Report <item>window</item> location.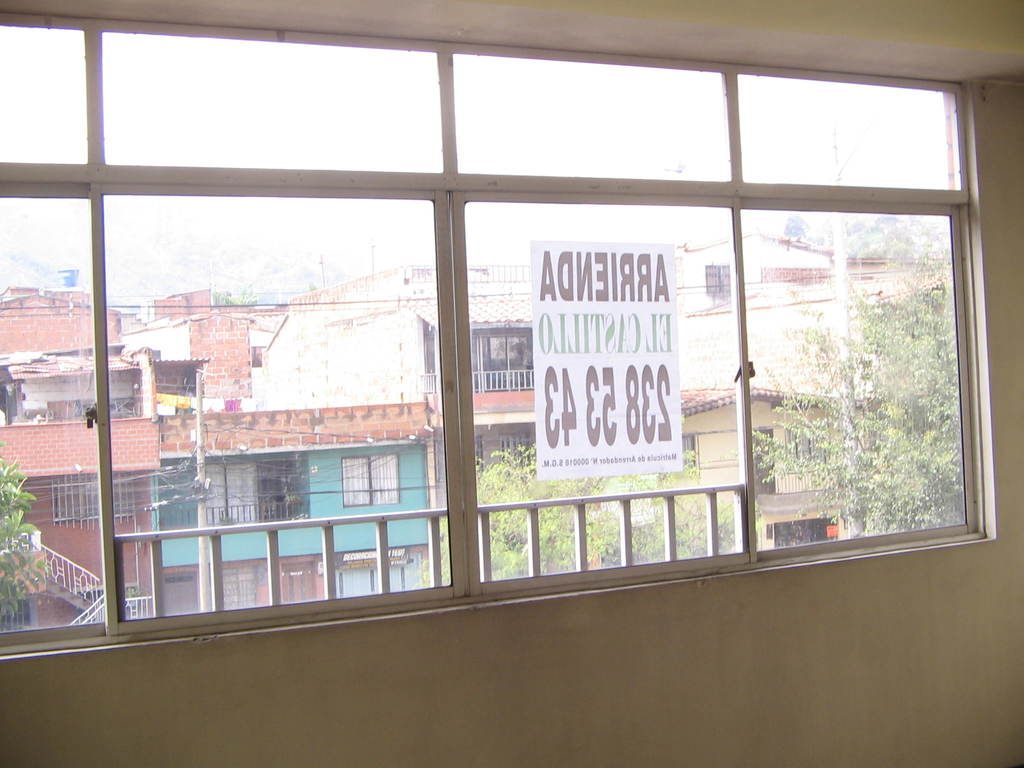
Report: <region>334, 451, 396, 504</region>.
